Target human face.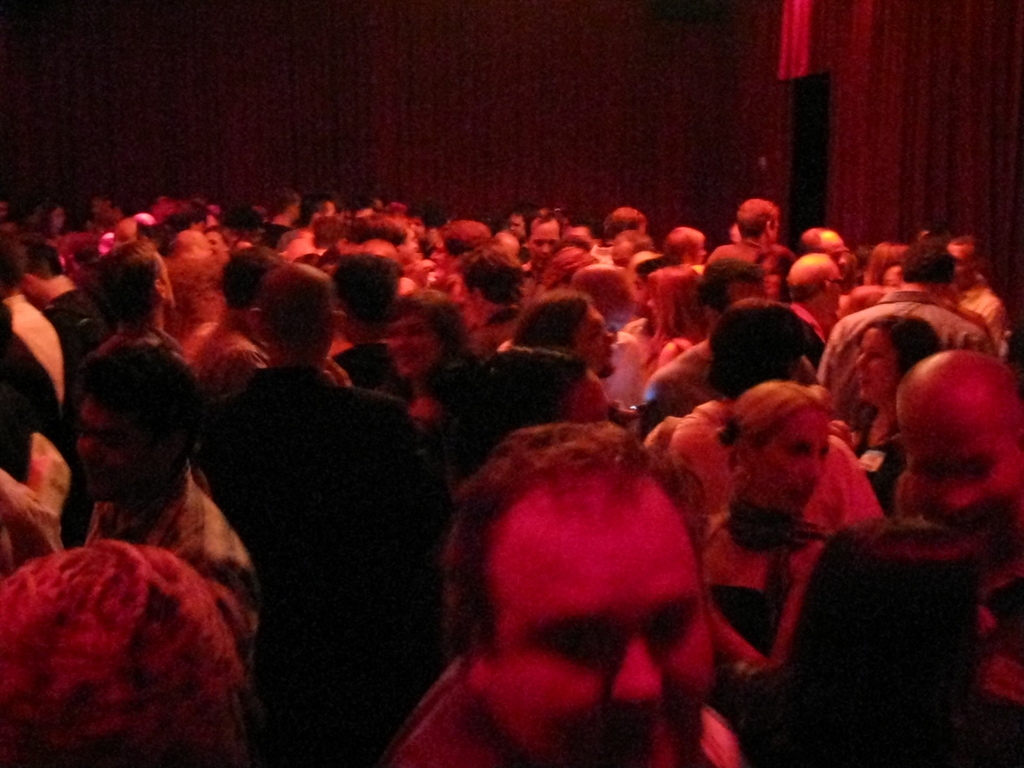
Target region: [948, 249, 972, 280].
